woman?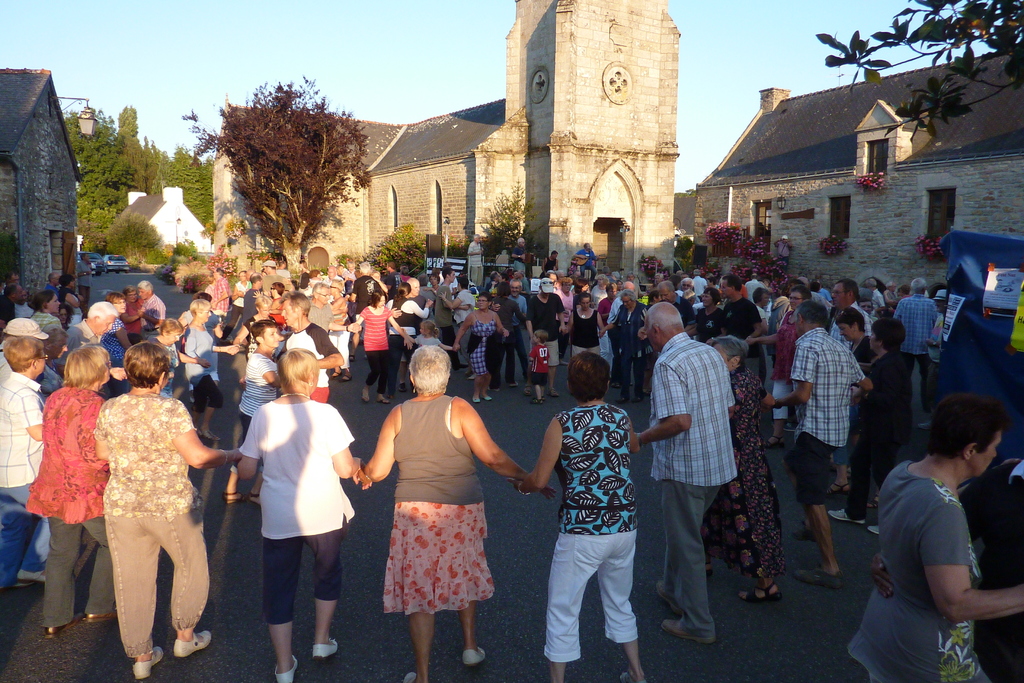
510,349,644,682
